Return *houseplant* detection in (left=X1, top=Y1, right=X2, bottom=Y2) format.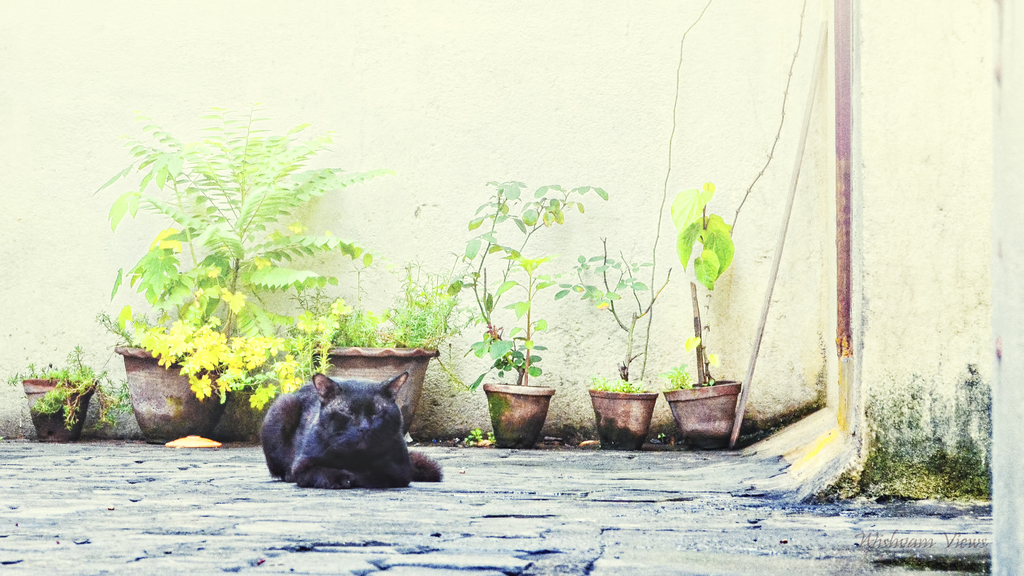
(left=444, top=178, right=612, bottom=447).
